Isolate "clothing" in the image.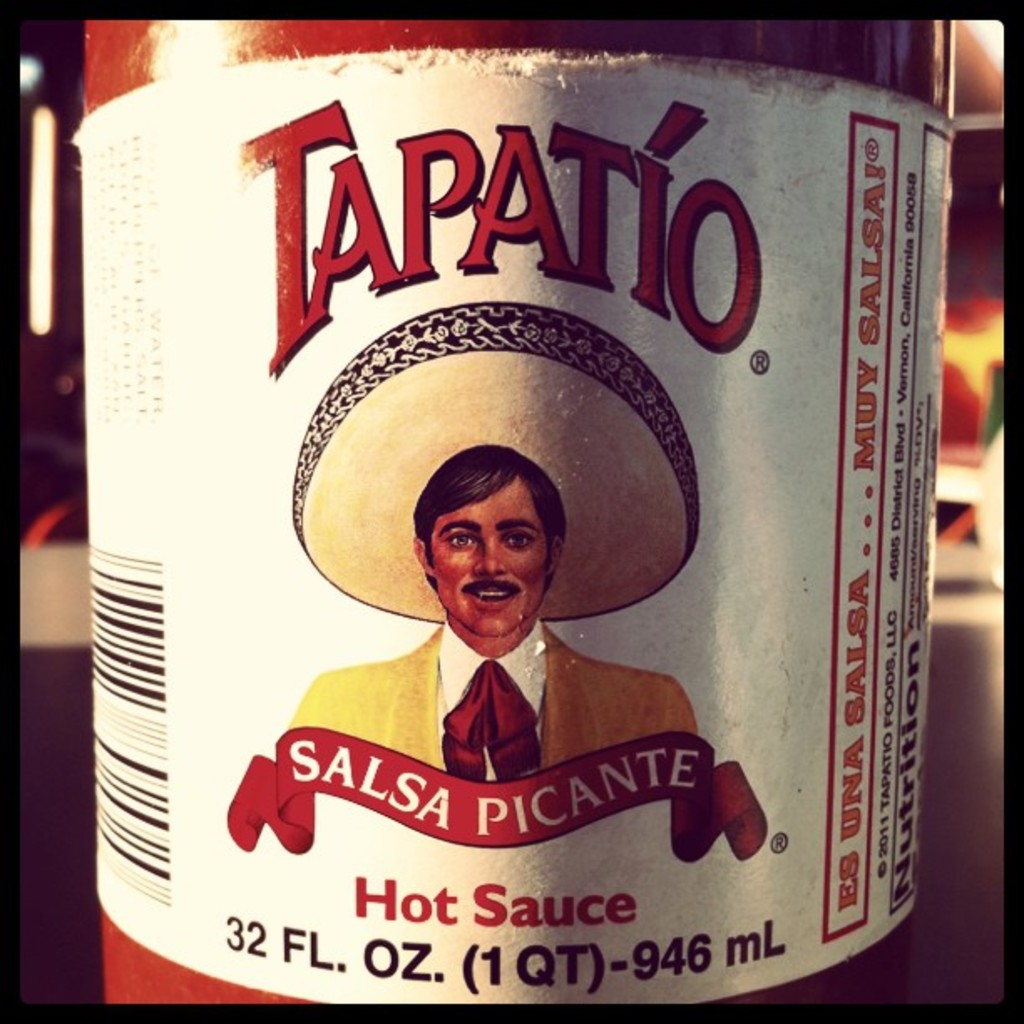
Isolated region: pyautogui.locateOnScreen(248, 597, 726, 775).
